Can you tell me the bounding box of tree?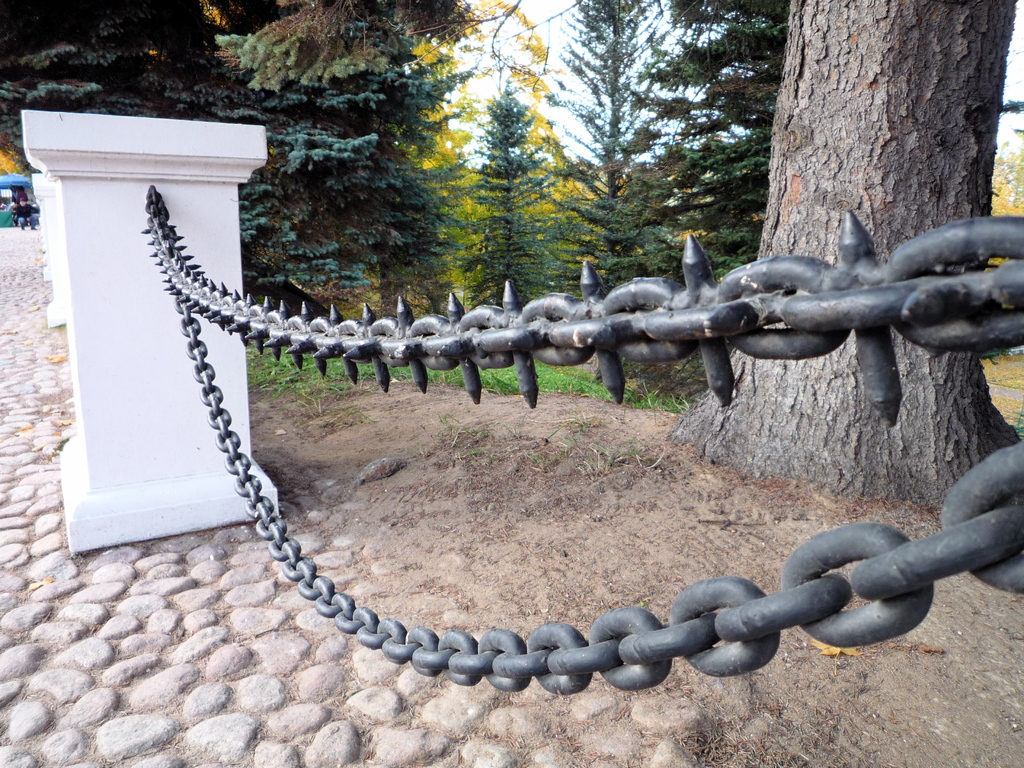
<region>3, 0, 234, 175</region>.
